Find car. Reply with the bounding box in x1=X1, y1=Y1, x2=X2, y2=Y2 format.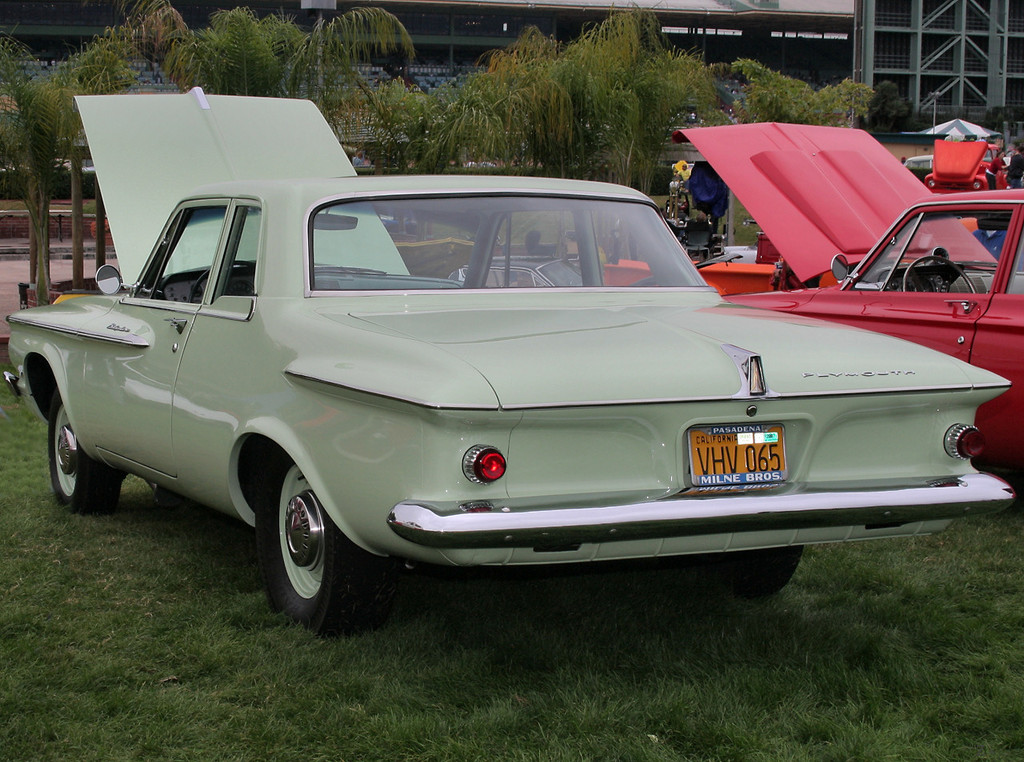
x1=674, y1=117, x2=1023, y2=461.
